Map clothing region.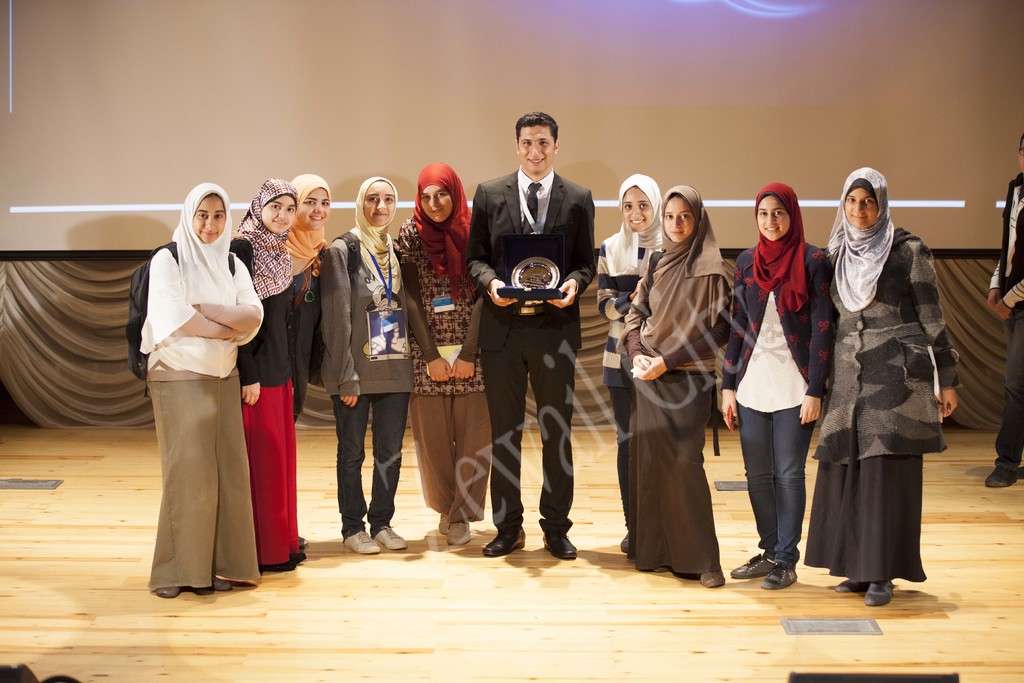
Mapped to x1=274, y1=227, x2=332, y2=417.
